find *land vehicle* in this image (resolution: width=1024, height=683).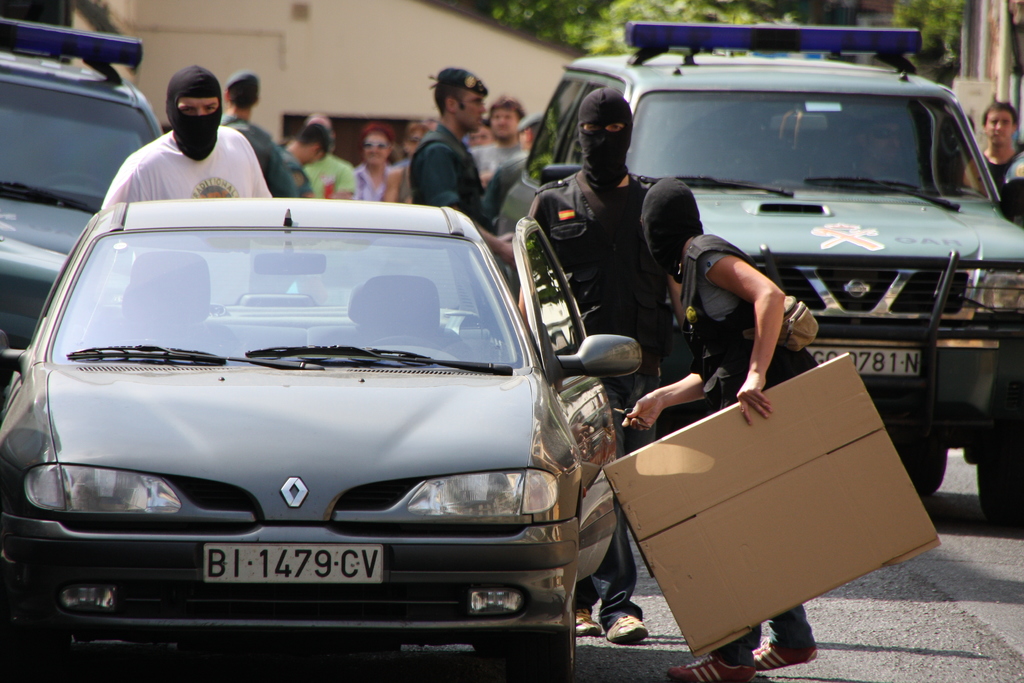
bbox(0, 193, 648, 682).
